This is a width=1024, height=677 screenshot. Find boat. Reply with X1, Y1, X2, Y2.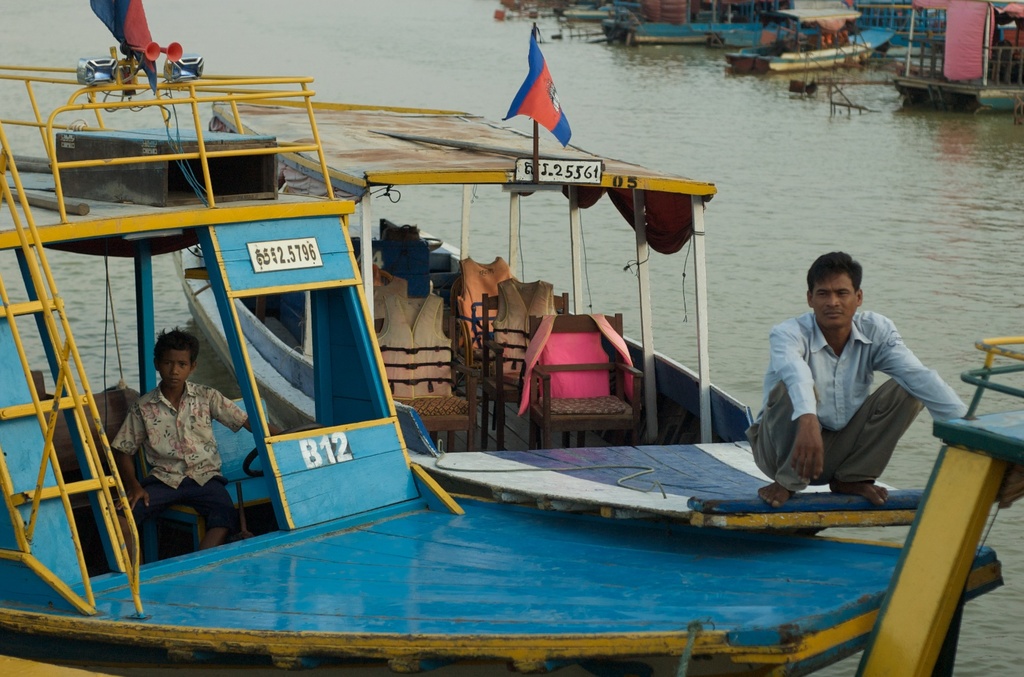
893, 0, 1023, 117.
